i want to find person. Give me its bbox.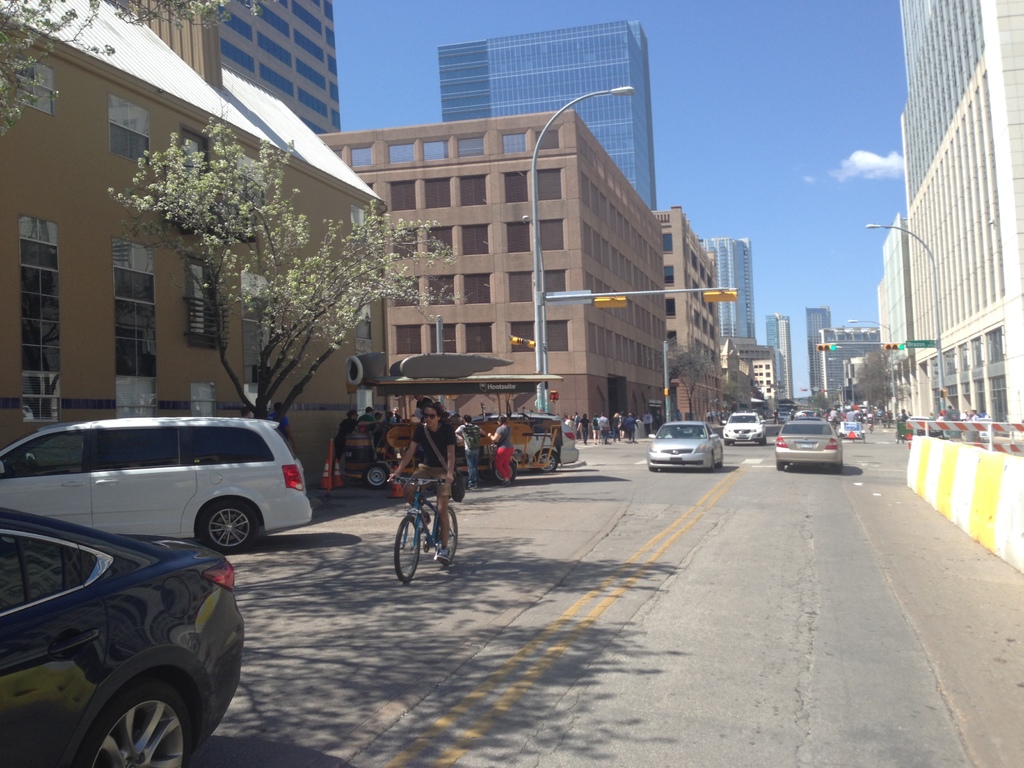
left=488, top=415, right=511, bottom=485.
